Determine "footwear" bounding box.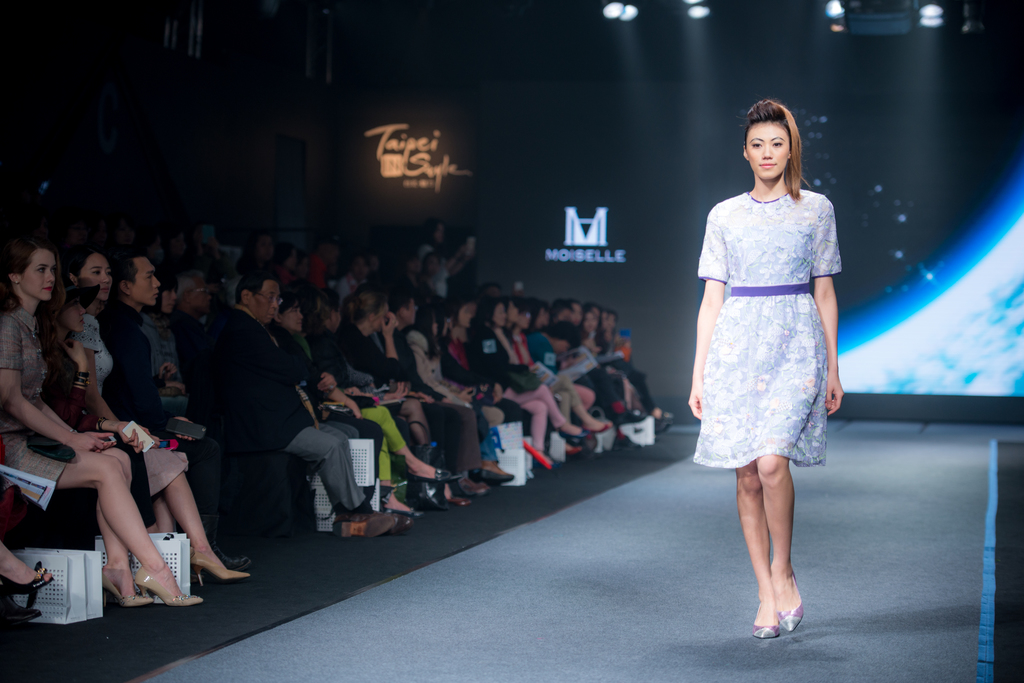
Determined: [left=399, top=466, right=463, bottom=486].
